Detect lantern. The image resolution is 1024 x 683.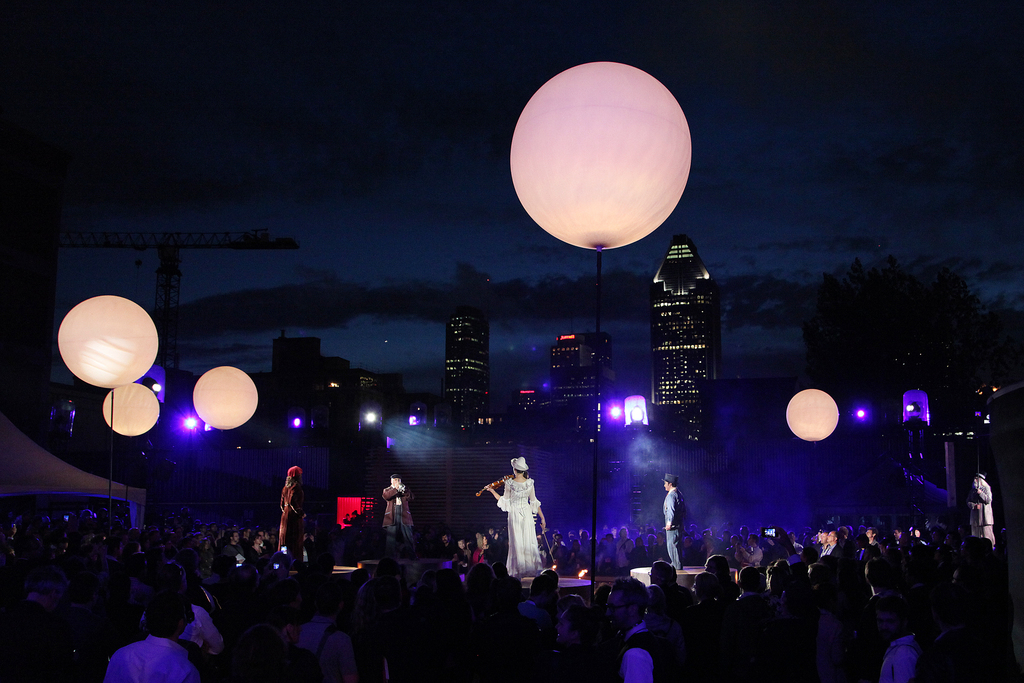
region(193, 368, 257, 432).
